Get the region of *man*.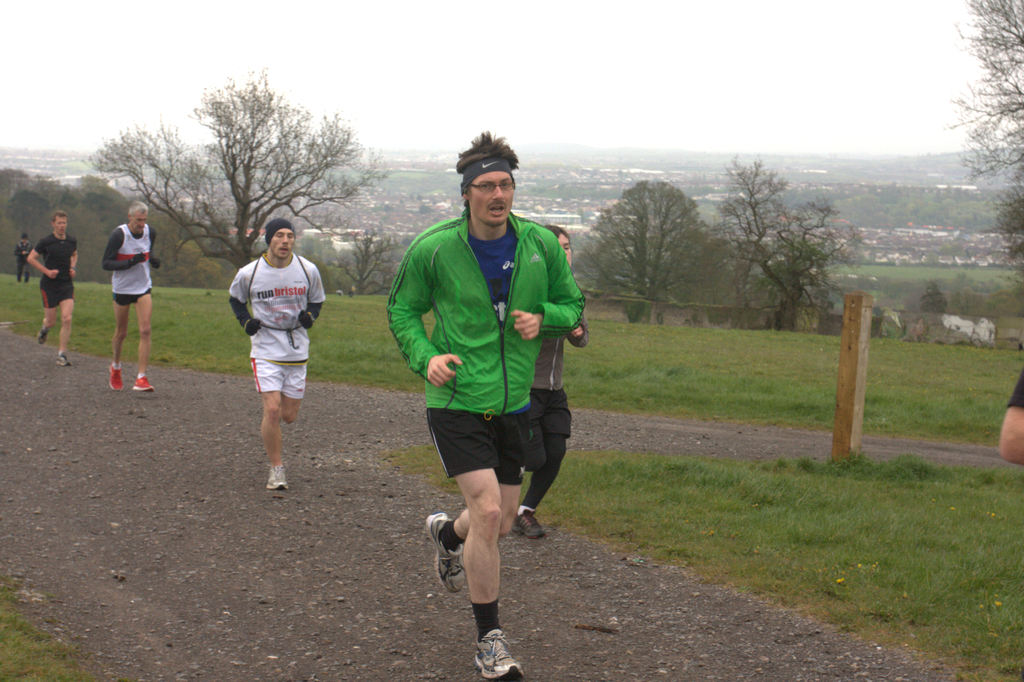
box(387, 153, 585, 642).
